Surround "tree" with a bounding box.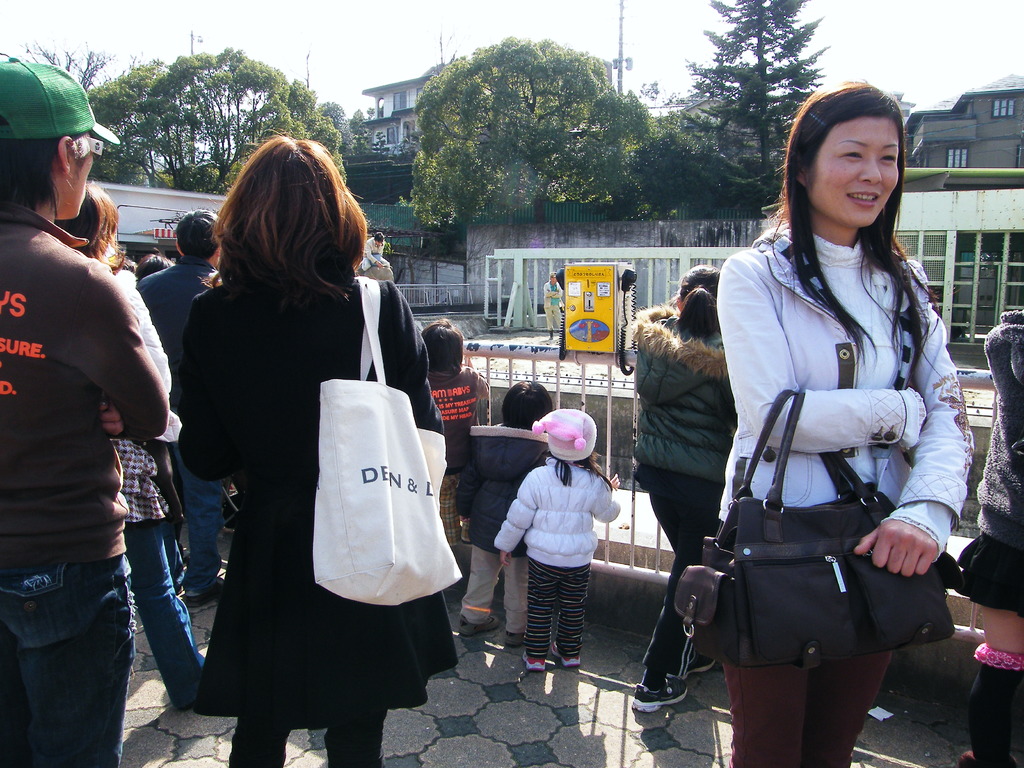
(132,51,355,179).
